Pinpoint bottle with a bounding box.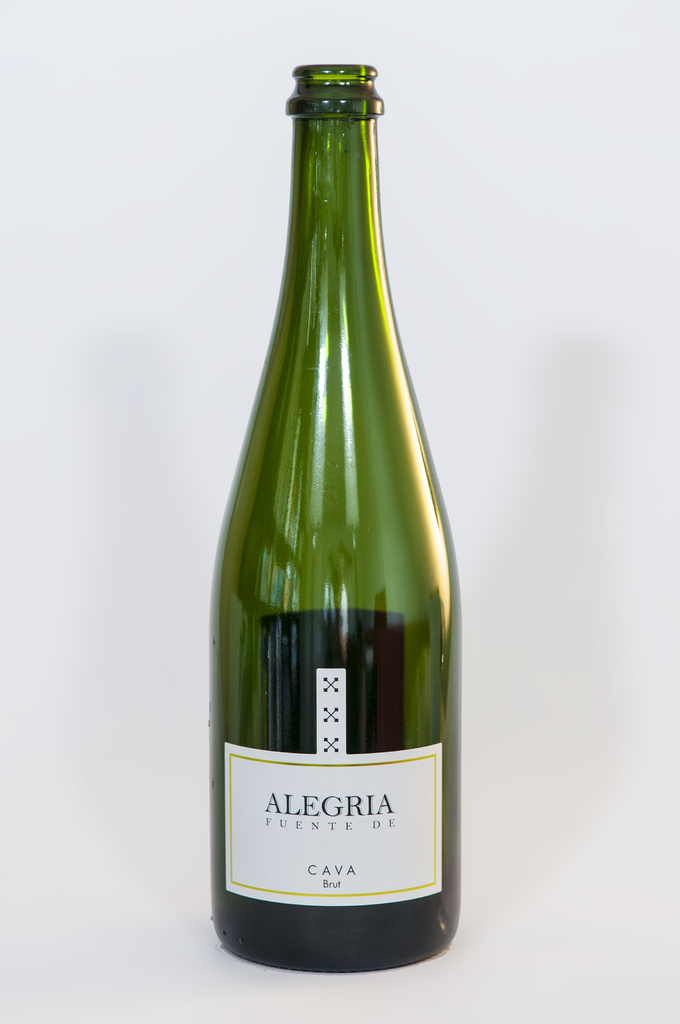
bbox=(209, 56, 460, 1009).
